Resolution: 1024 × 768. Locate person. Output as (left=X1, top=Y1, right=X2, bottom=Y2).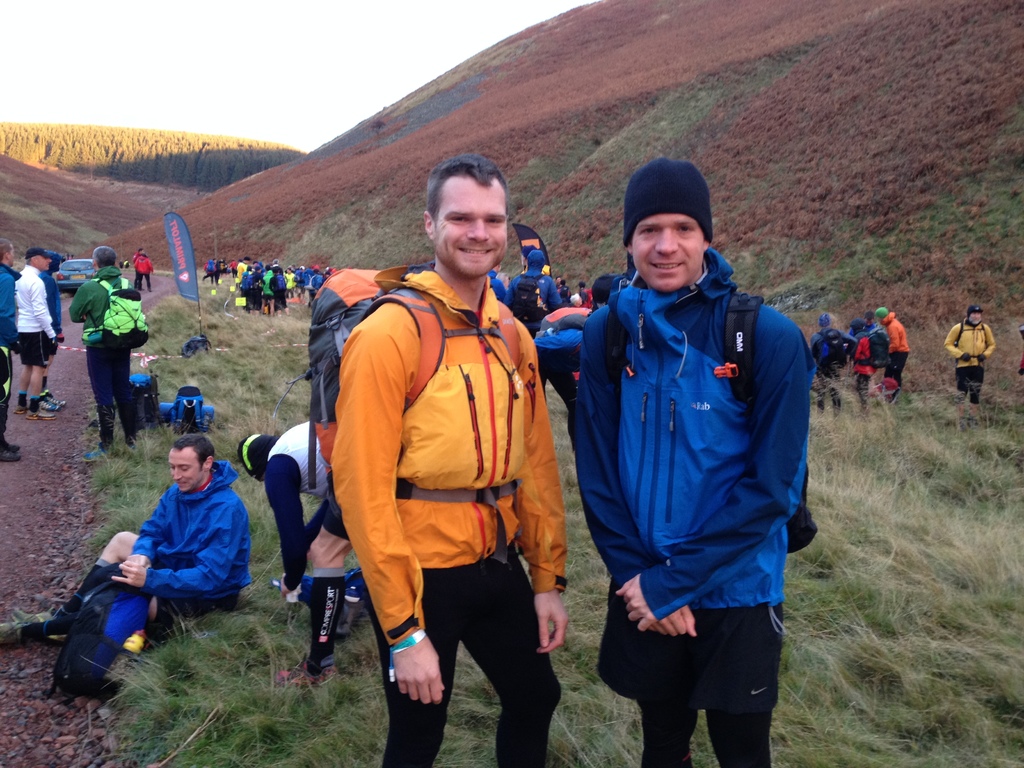
(left=847, top=316, right=874, bottom=415).
